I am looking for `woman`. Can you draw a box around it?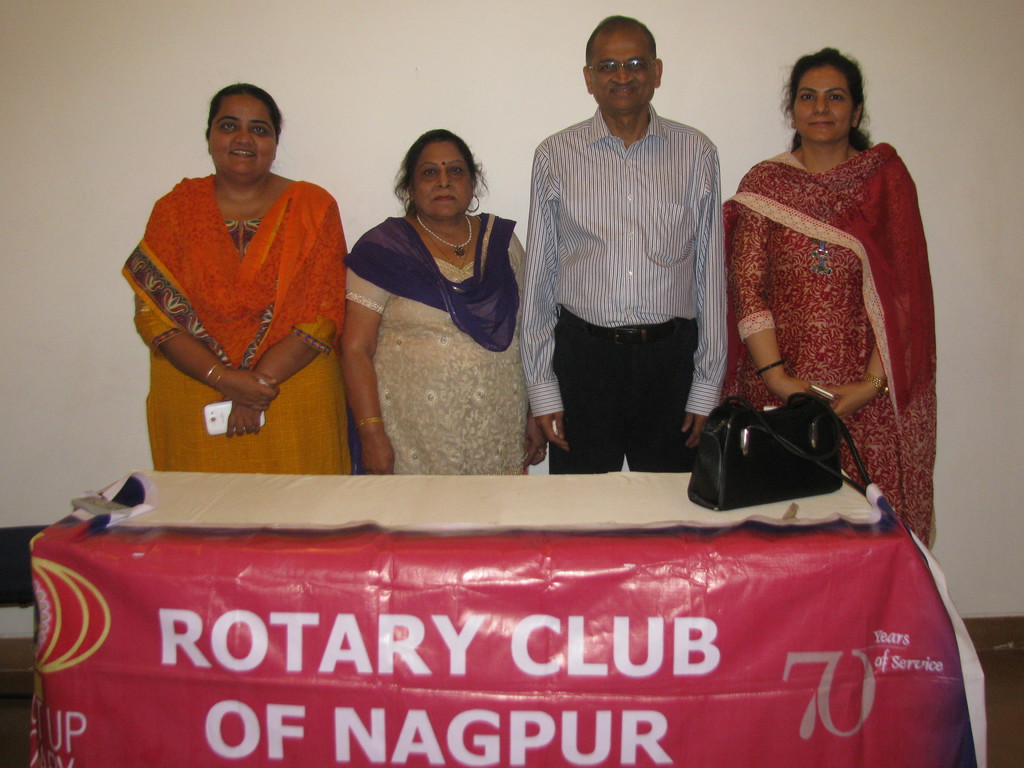
Sure, the bounding box is region(341, 129, 546, 479).
